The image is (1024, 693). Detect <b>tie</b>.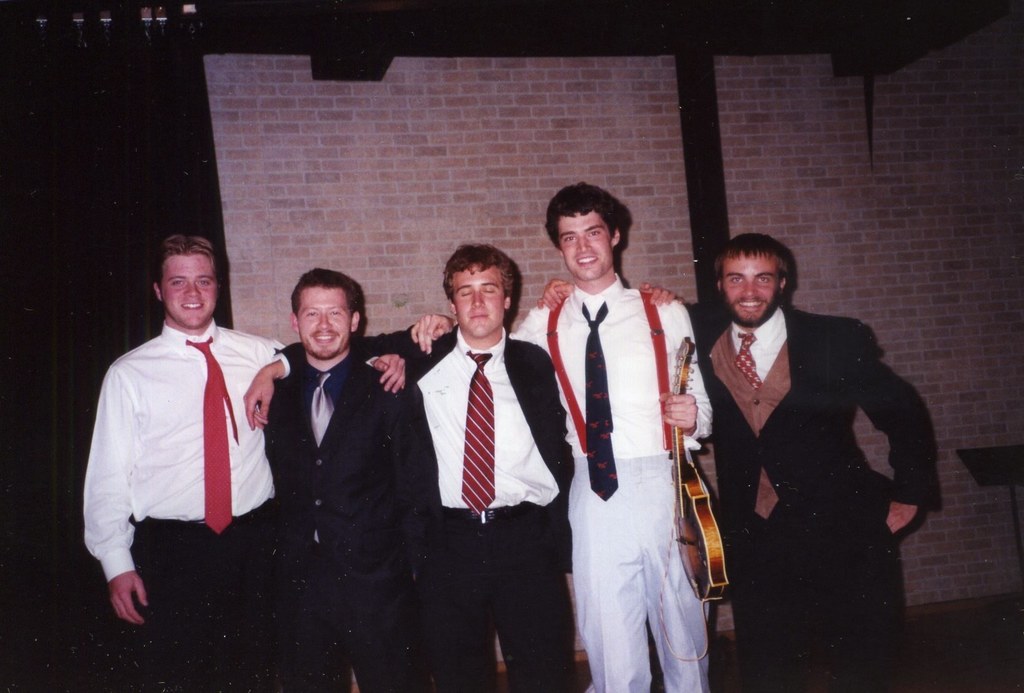
Detection: (580, 302, 616, 499).
